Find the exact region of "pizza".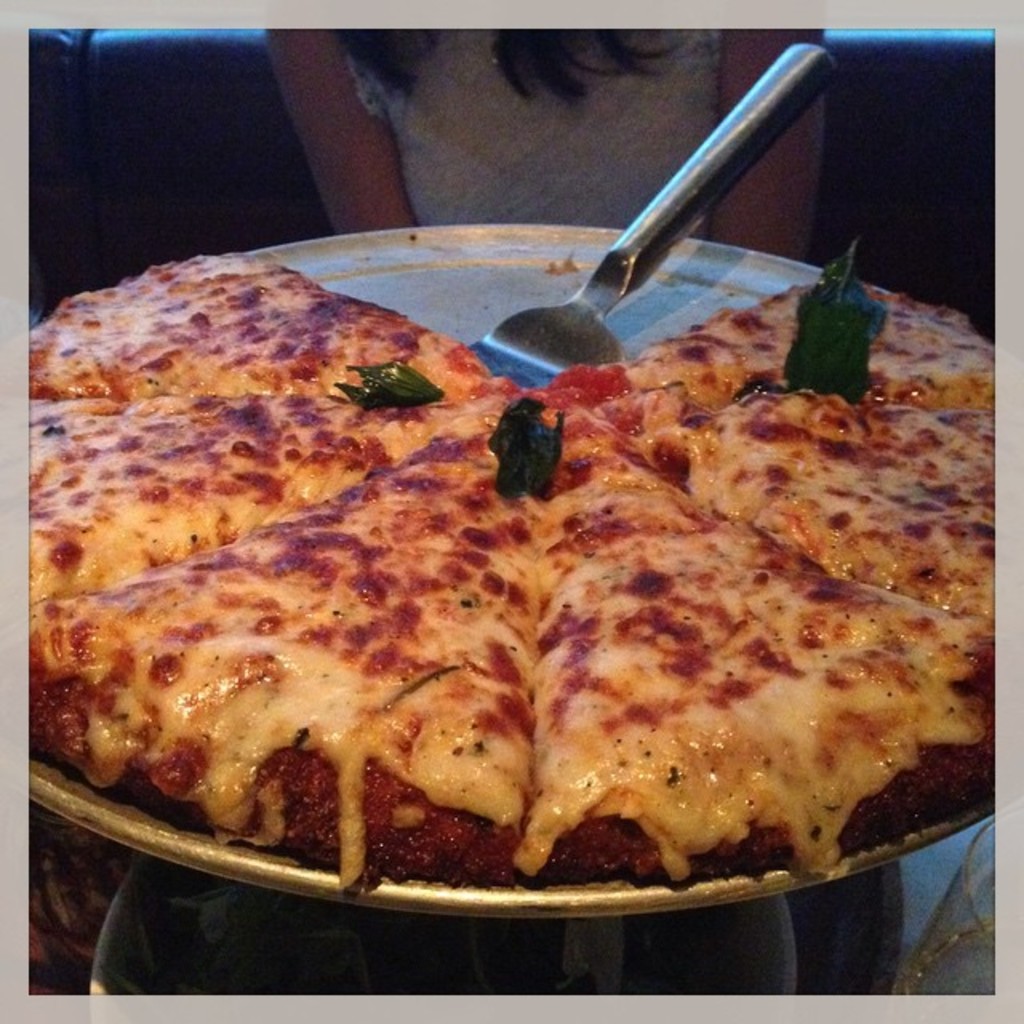
Exact region: select_region(24, 405, 488, 589).
